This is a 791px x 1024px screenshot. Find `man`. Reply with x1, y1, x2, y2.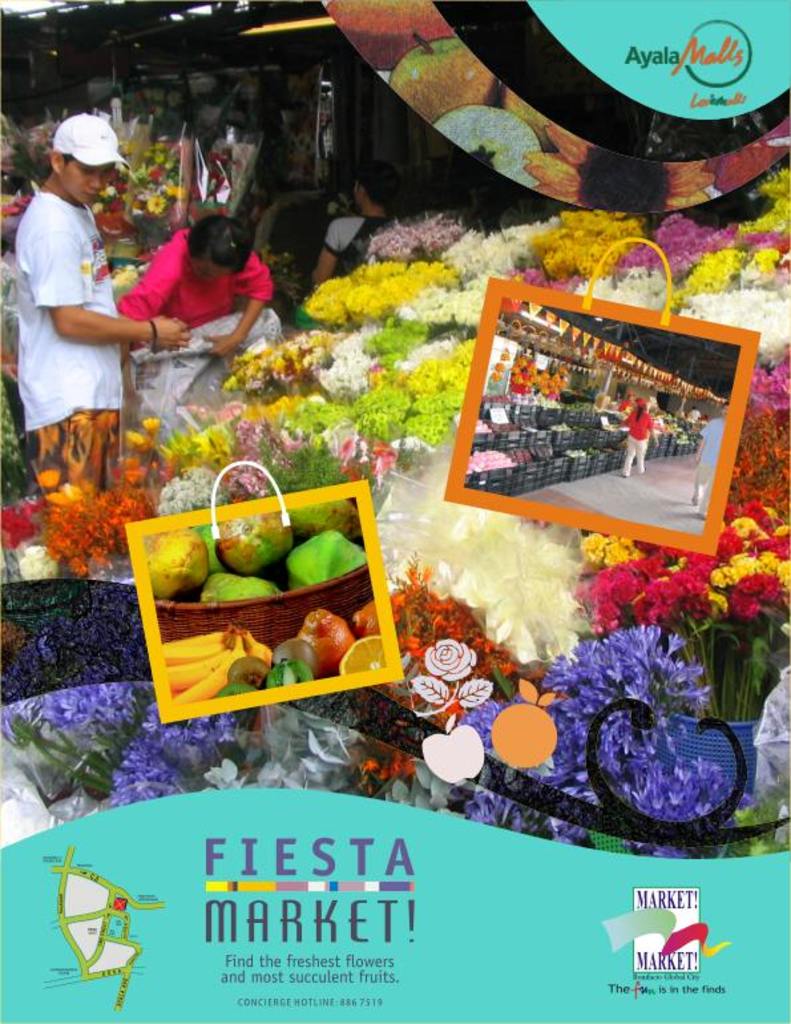
311, 158, 400, 291.
